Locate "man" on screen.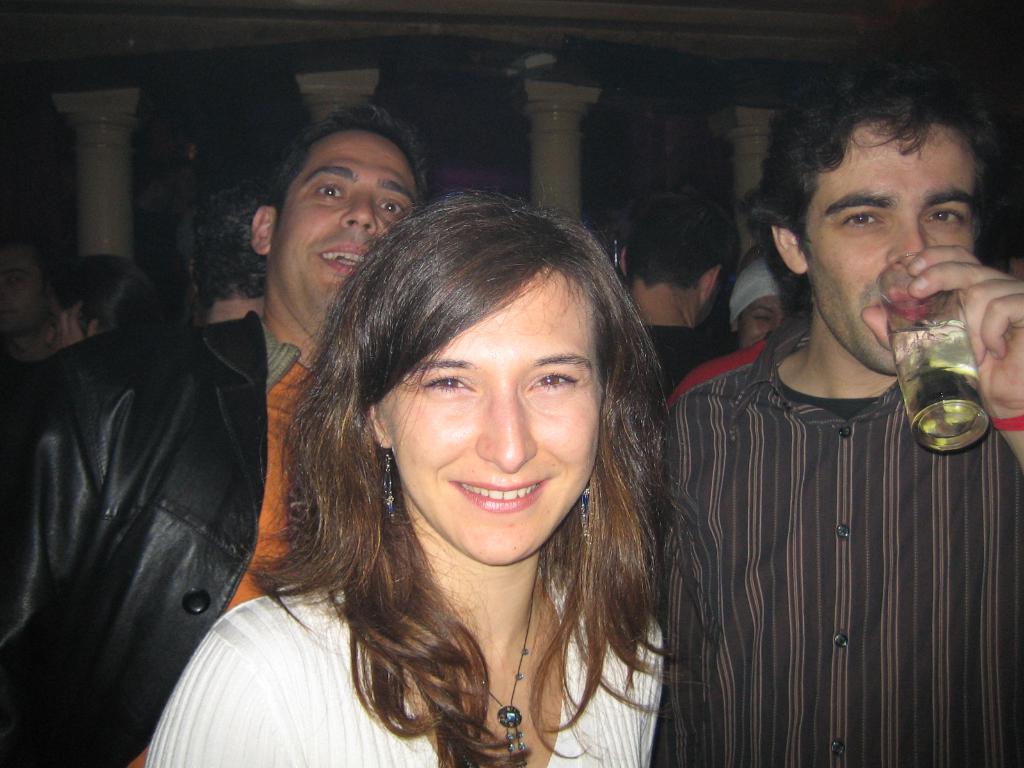
On screen at {"x1": 619, "y1": 179, "x2": 749, "y2": 417}.
